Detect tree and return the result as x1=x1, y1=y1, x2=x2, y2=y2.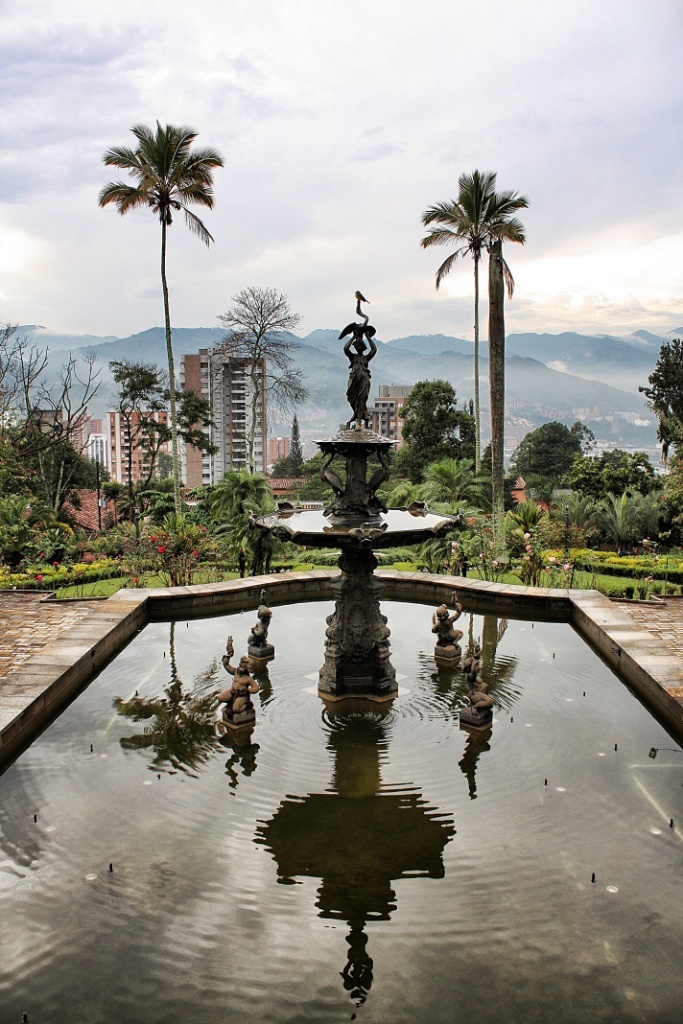
x1=146, y1=448, x2=187, y2=477.
